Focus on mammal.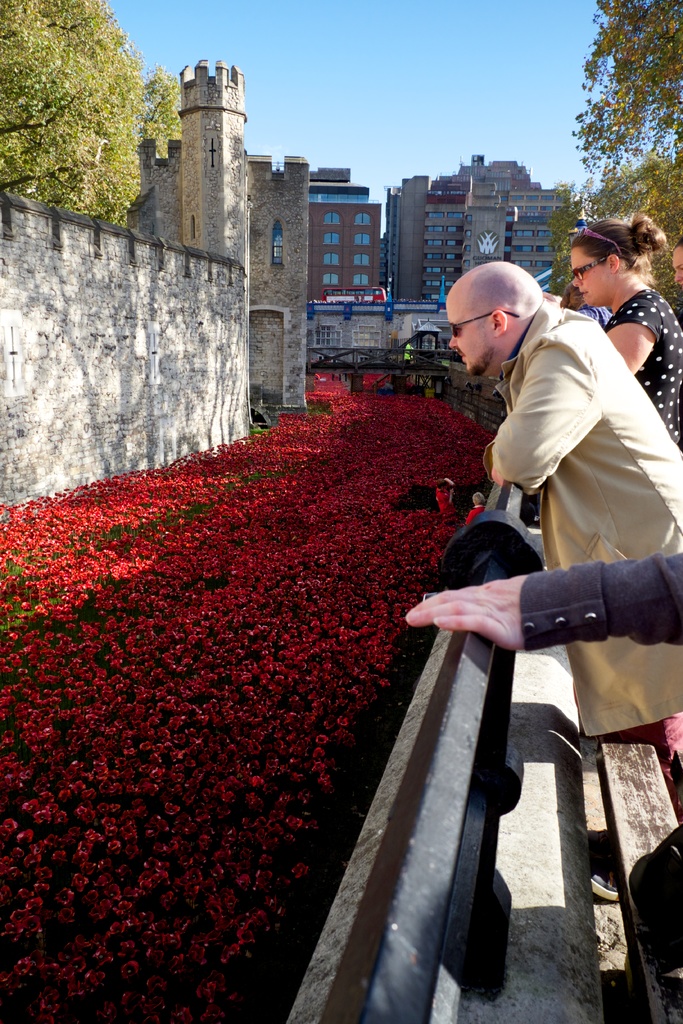
Focused at bbox=(569, 209, 670, 444).
